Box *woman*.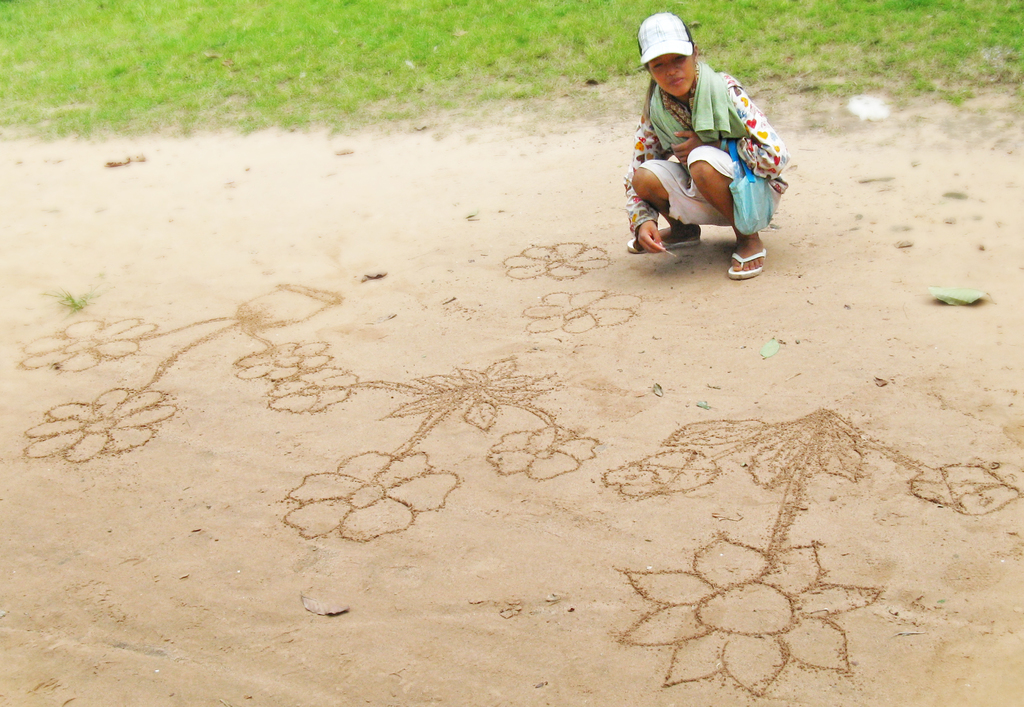
(612,24,794,284).
